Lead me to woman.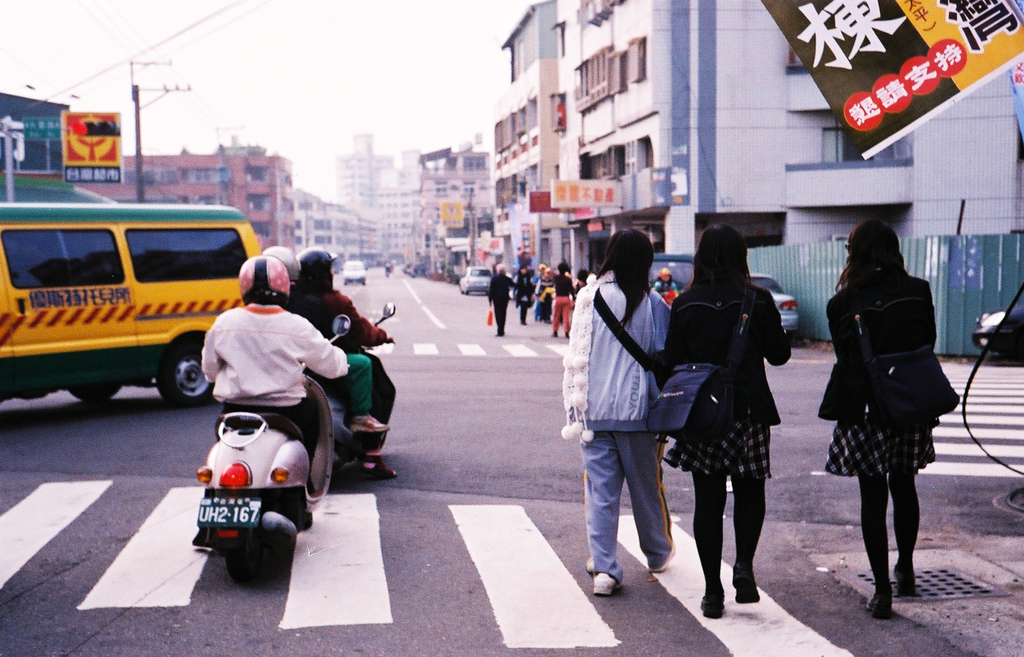
Lead to Rect(557, 223, 680, 598).
